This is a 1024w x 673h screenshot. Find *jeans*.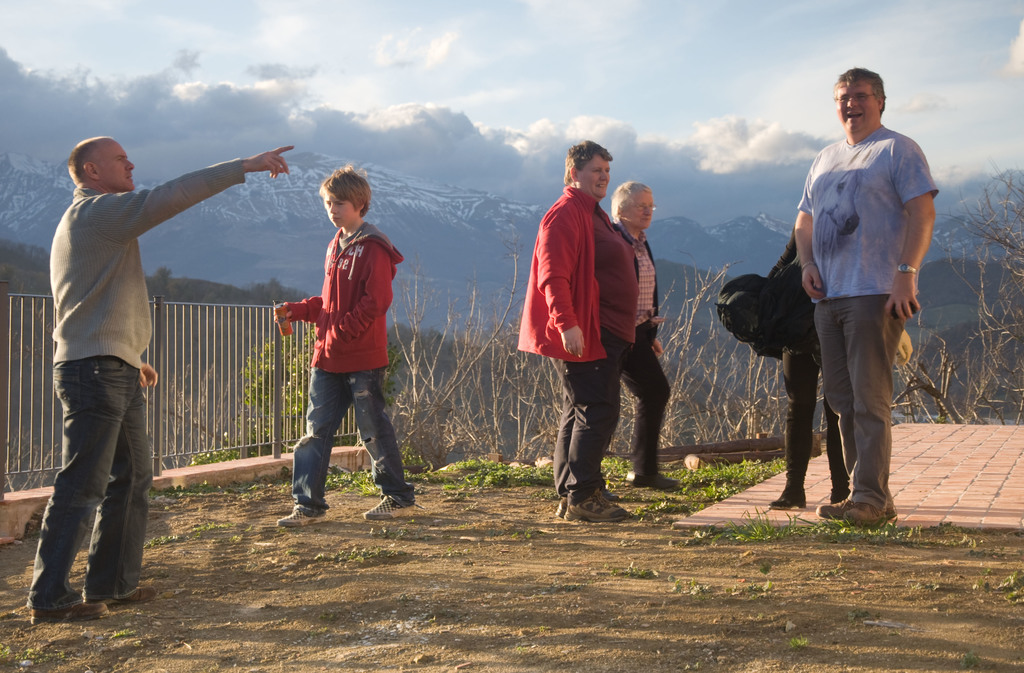
Bounding box: <box>298,370,417,509</box>.
